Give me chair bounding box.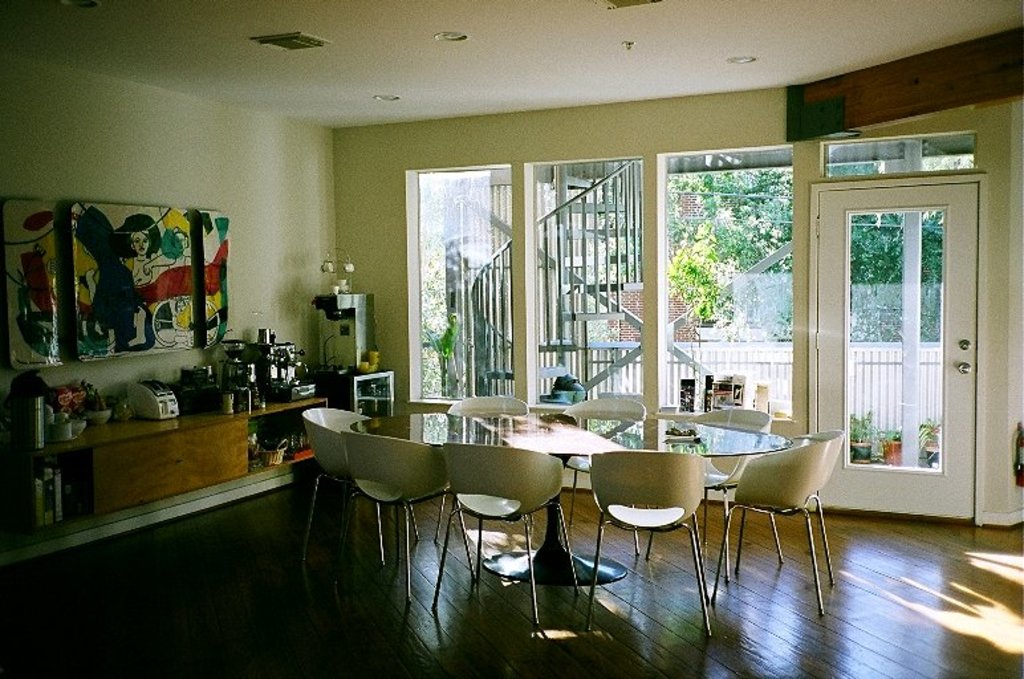
{"x1": 580, "y1": 447, "x2": 714, "y2": 641}.
